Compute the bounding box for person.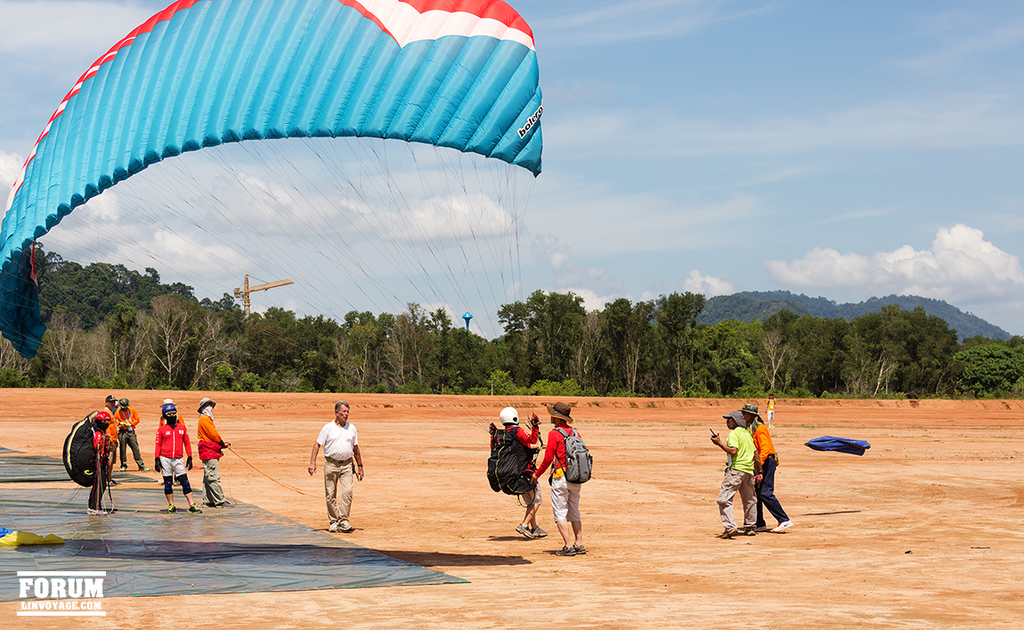
left=88, top=408, right=110, bottom=512.
